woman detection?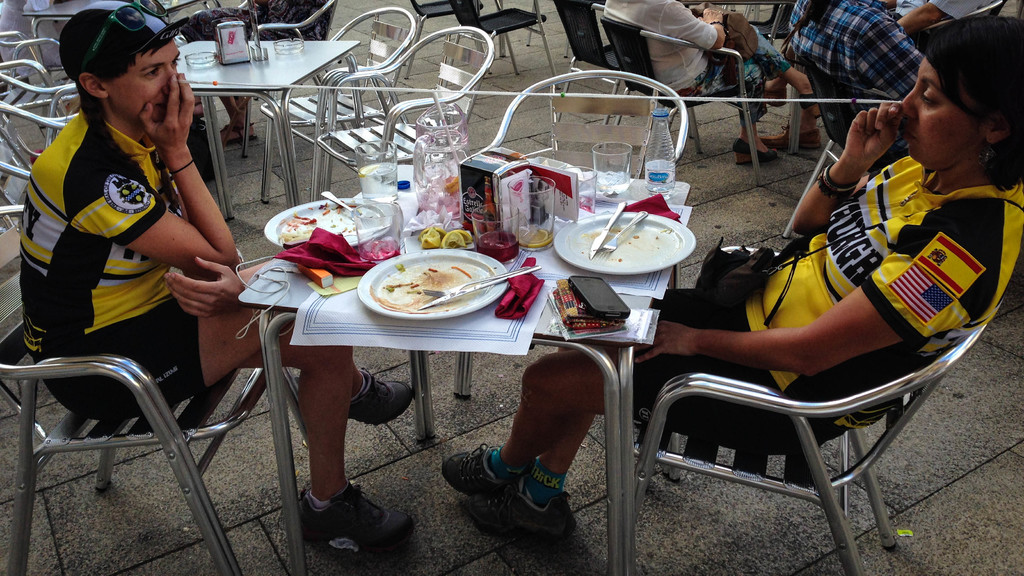
[18,0,429,557]
